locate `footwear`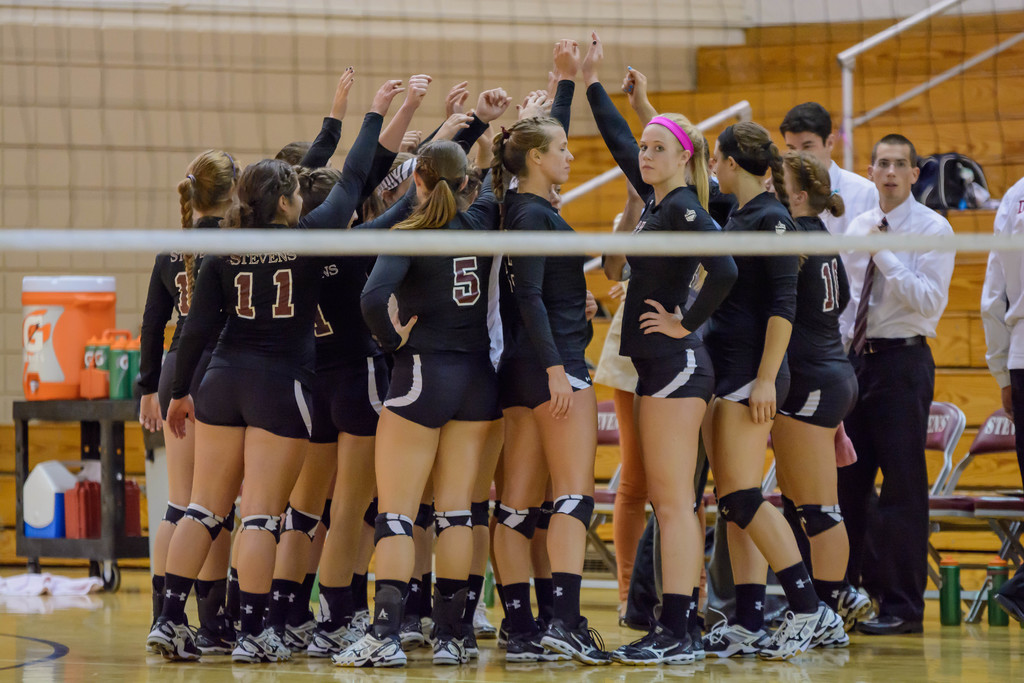
Rect(858, 610, 924, 634)
